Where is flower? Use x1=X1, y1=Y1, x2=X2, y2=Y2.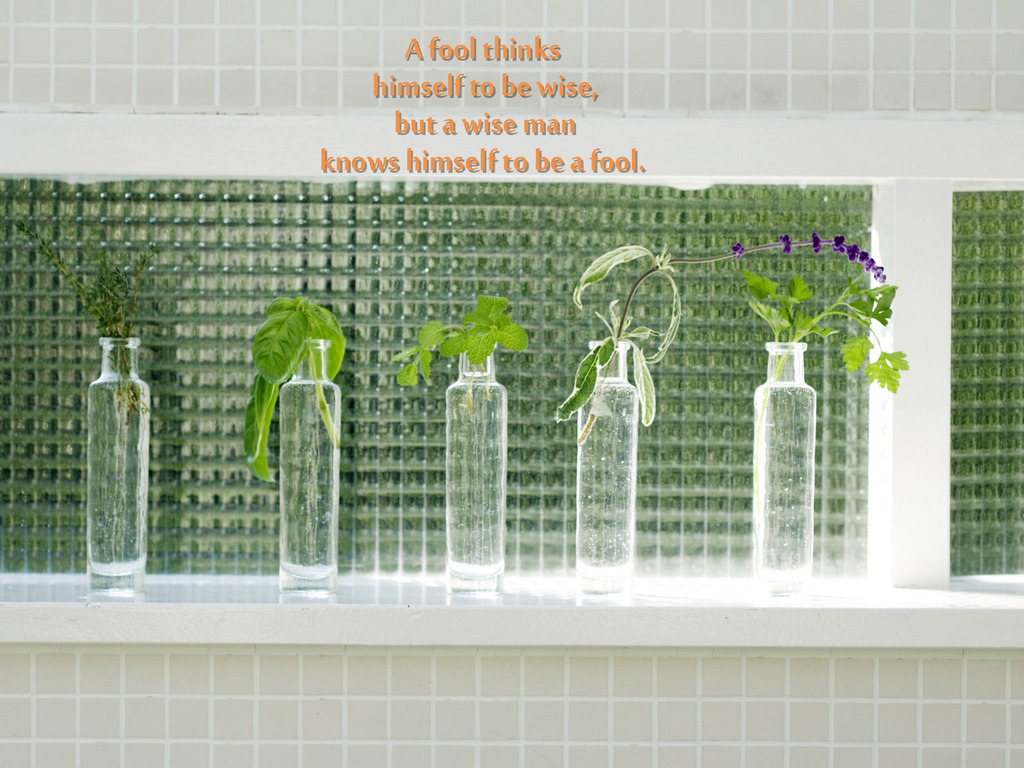
x1=812, y1=234, x2=822, y2=252.
